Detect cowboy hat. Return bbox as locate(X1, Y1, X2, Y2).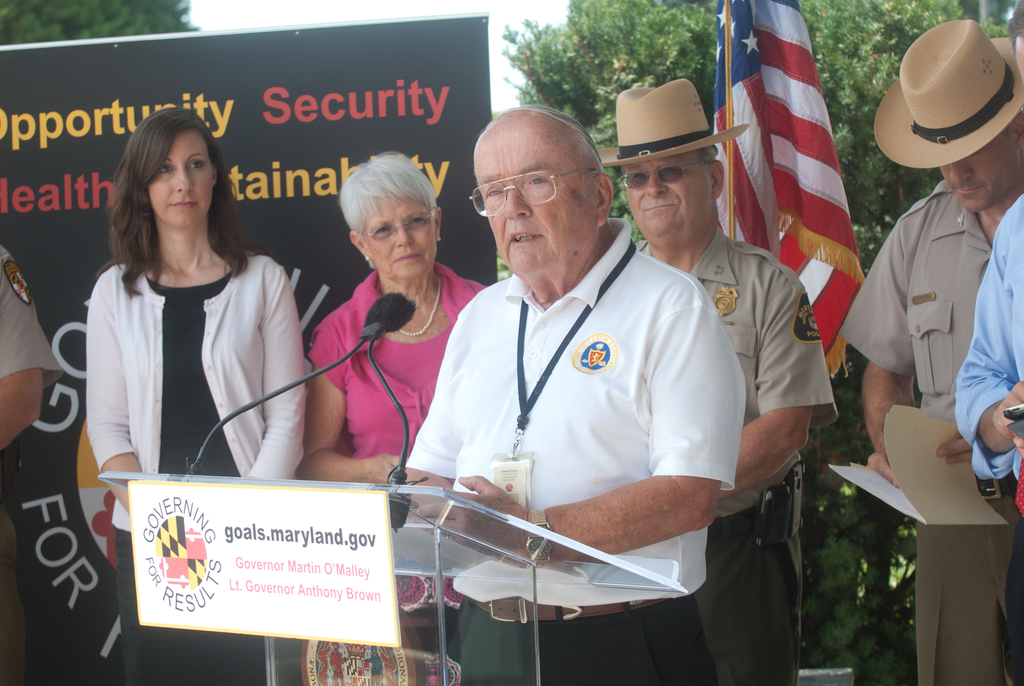
locate(596, 76, 753, 165).
